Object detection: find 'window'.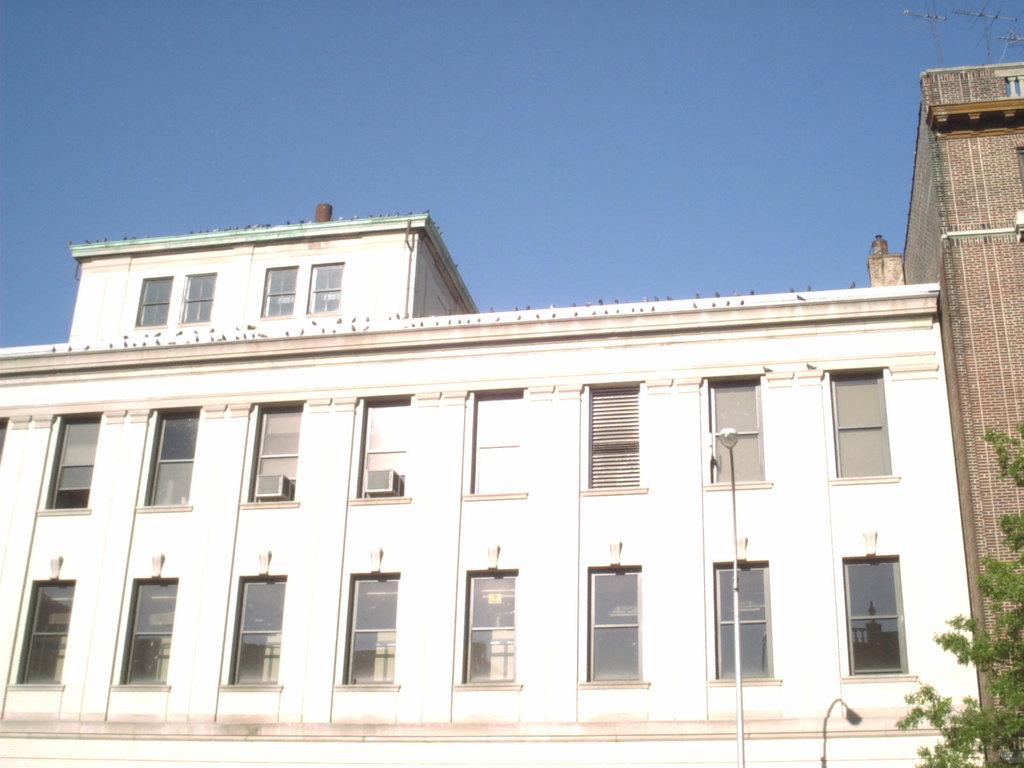
(17, 577, 77, 686).
